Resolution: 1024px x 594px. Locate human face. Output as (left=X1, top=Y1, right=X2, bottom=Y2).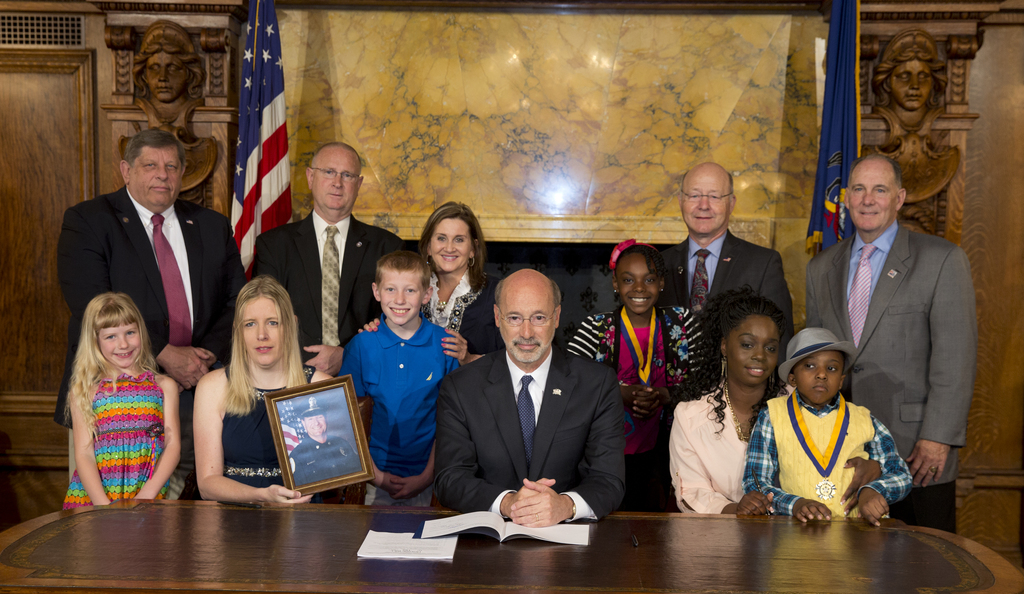
(left=721, top=314, right=781, bottom=383).
